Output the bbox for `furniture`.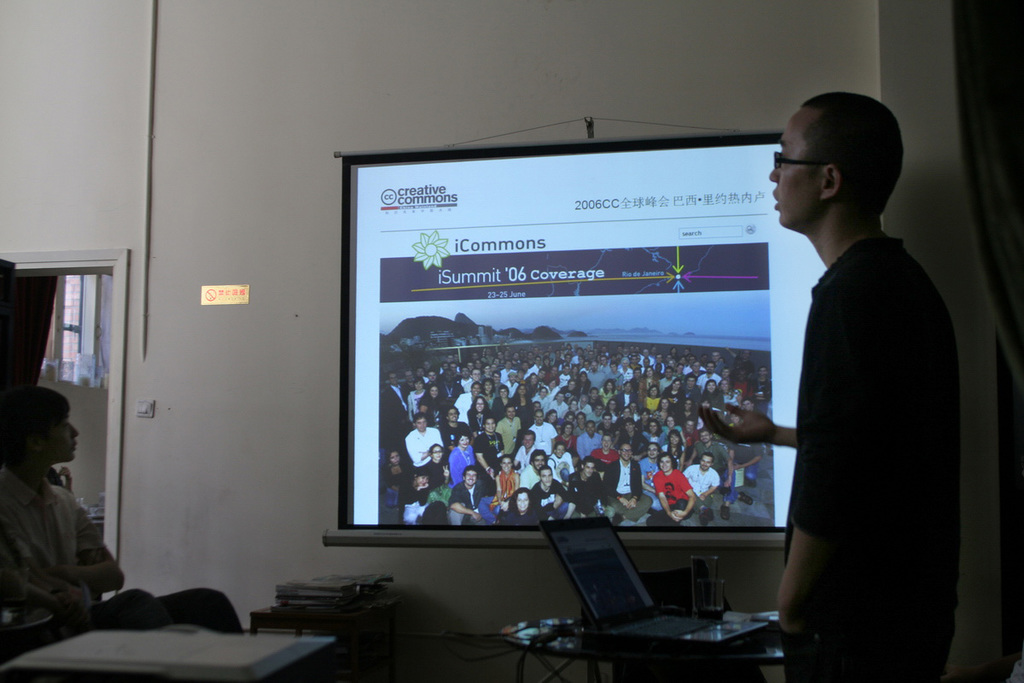
pyautogui.locateOnScreen(502, 620, 783, 682).
